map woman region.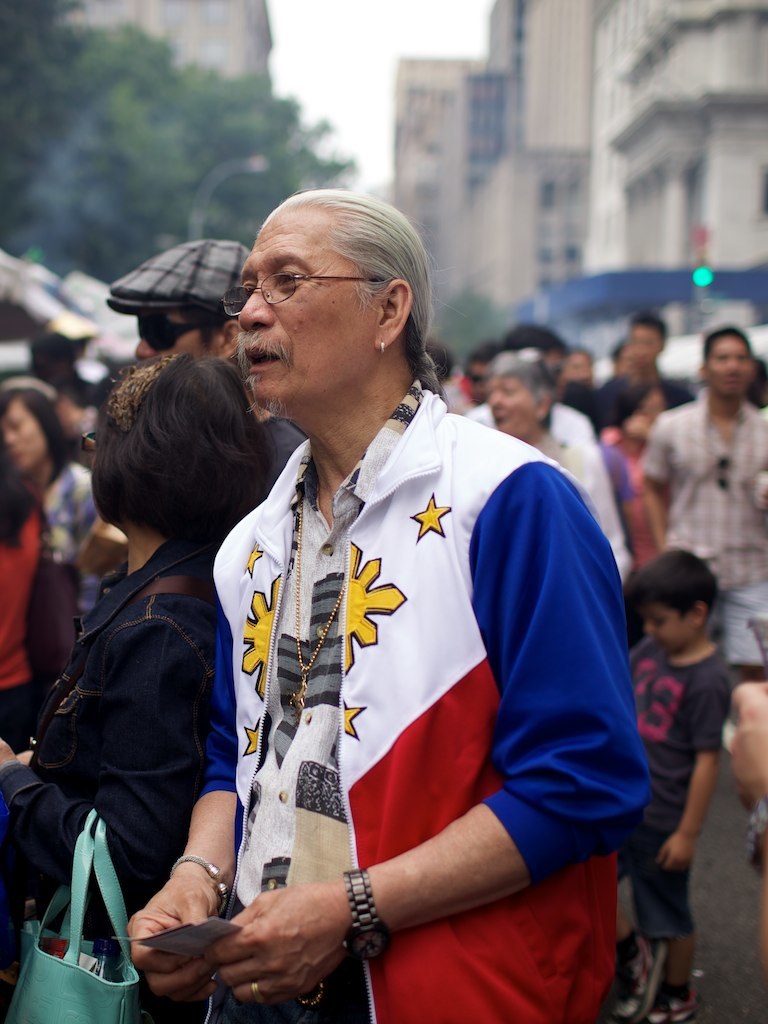
Mapped to x1=30 y1=313 x2=283 y2=1017.
